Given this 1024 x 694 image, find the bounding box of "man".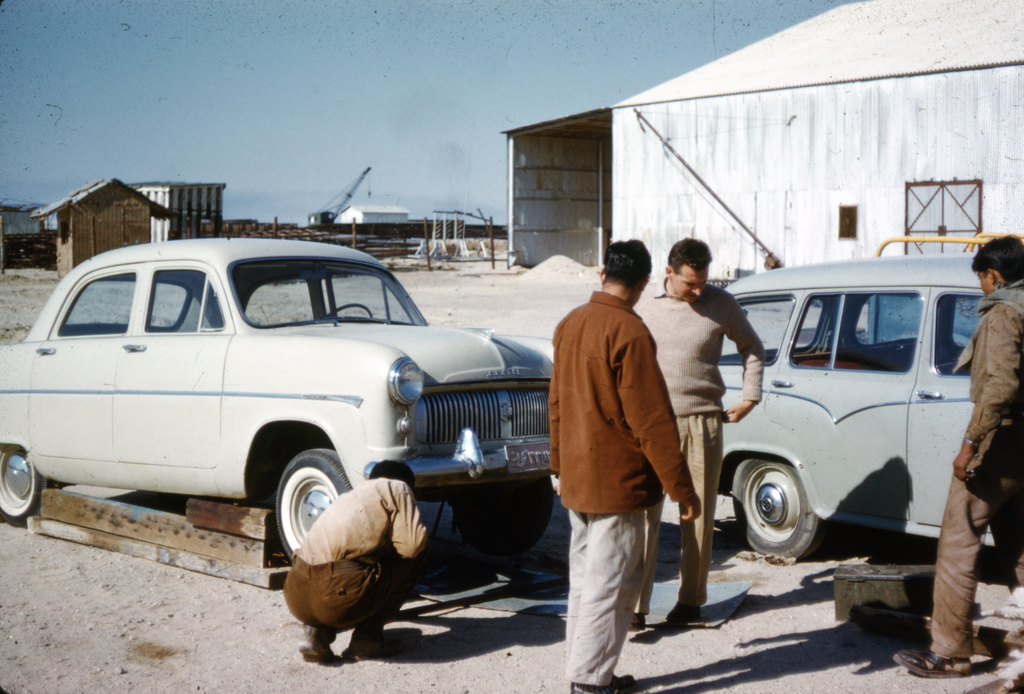
(left=551, top=236, right=706, bottom=693).
